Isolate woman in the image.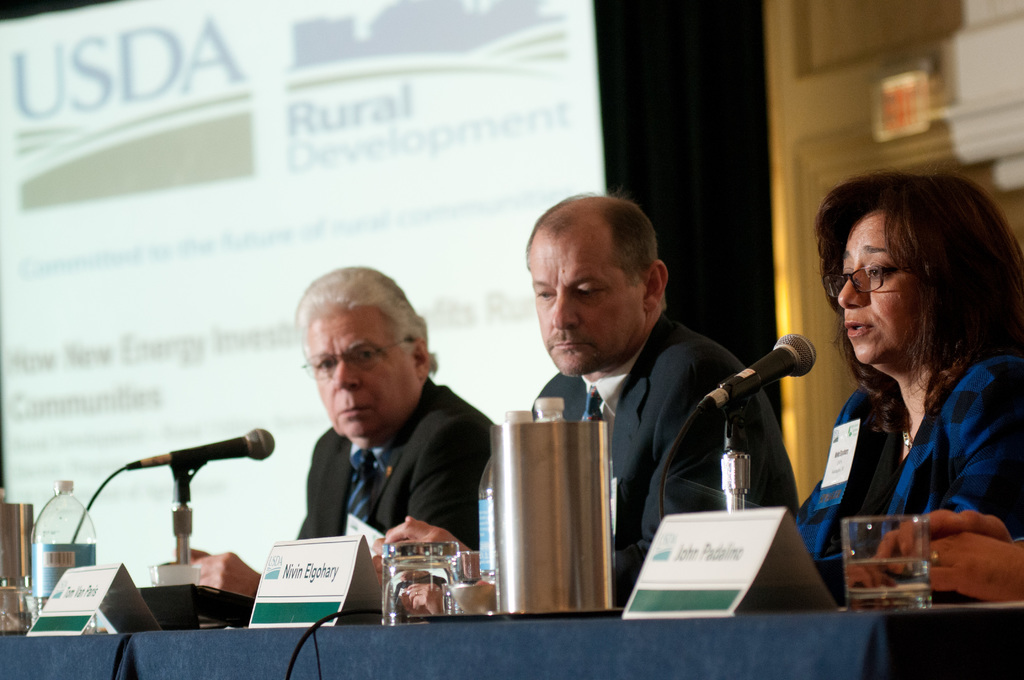
Isolated region: bbox(792, 157, 1023, 581).
